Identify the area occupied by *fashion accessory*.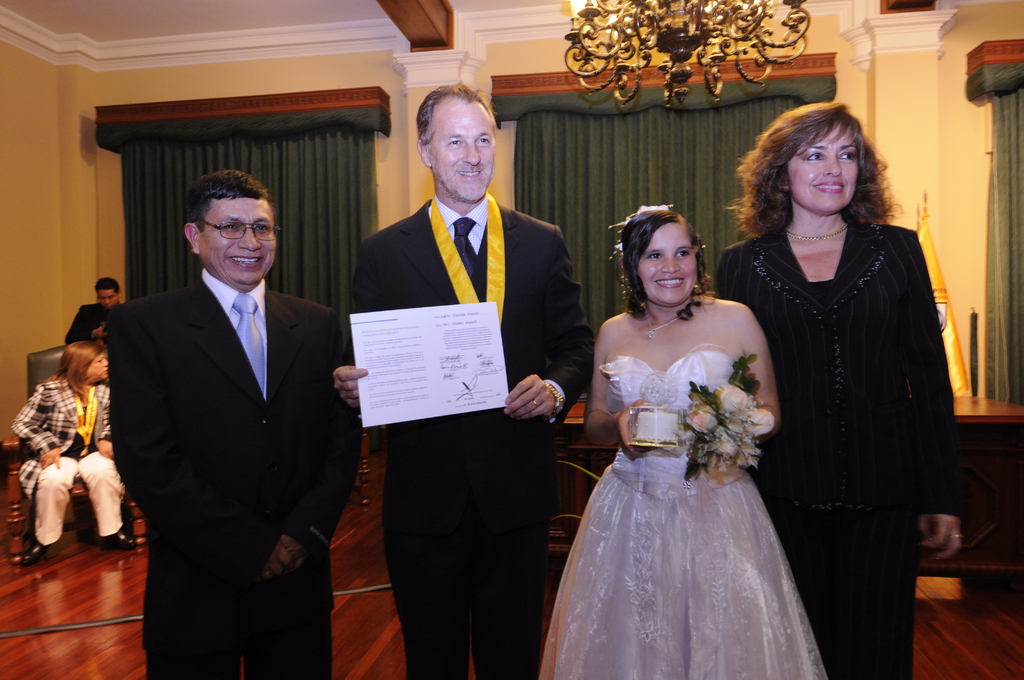
Area: [694, 282, 700, 289].
